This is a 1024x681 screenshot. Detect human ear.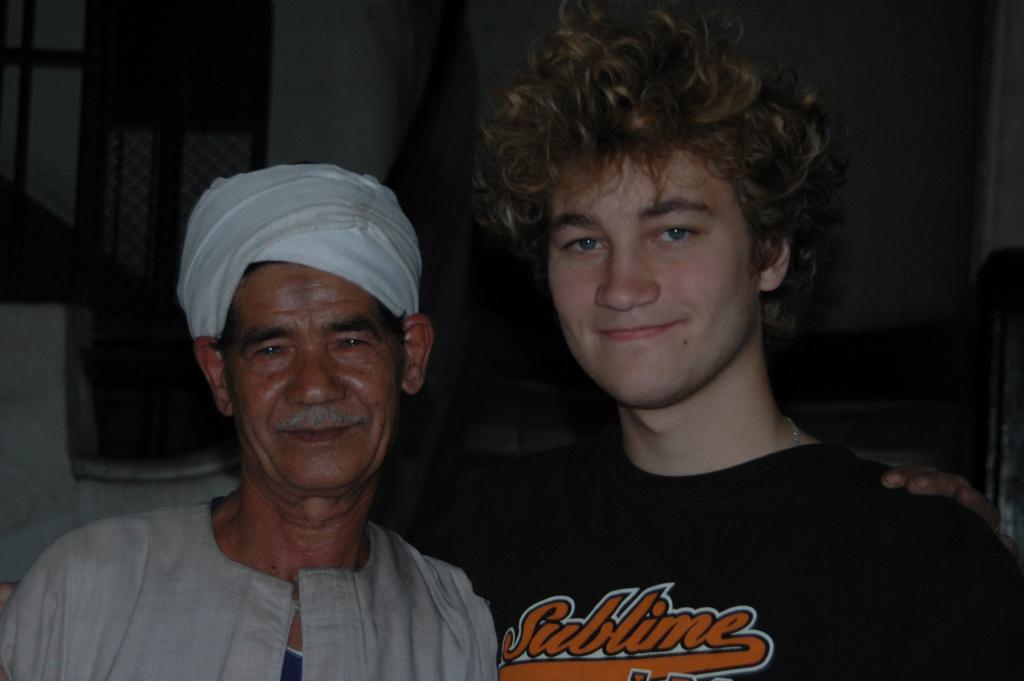
Rect(759, 239, 791, 291).
